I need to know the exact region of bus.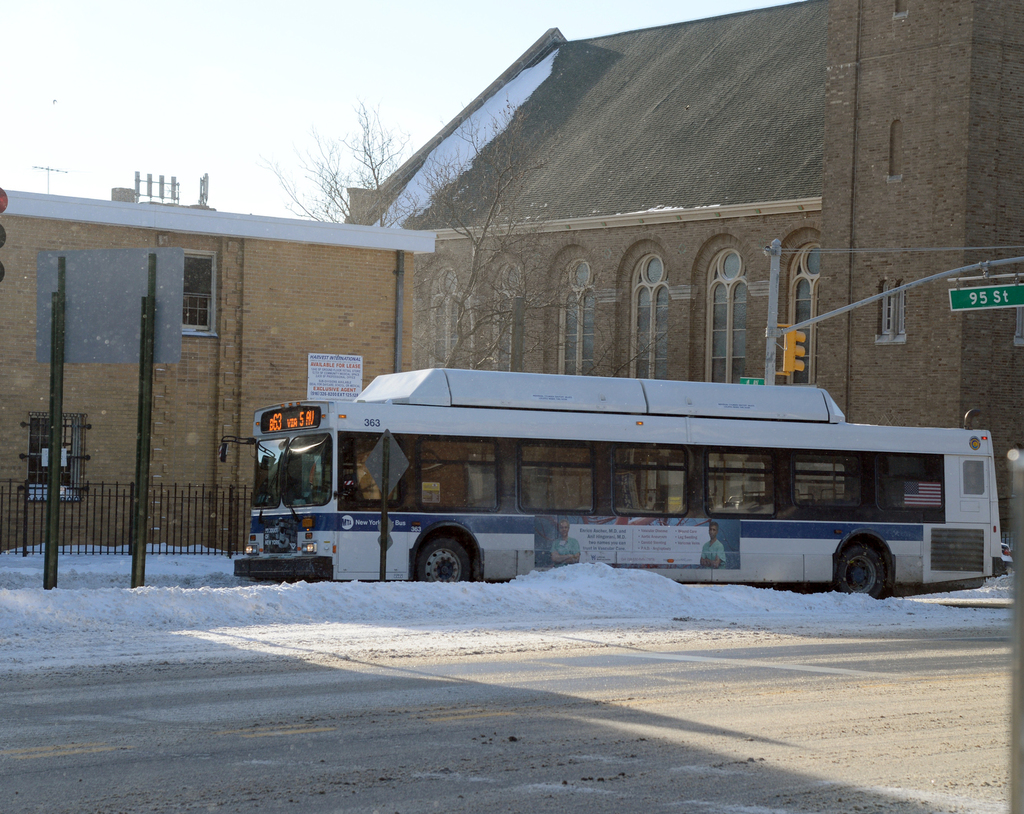
Region: [left=216, top=357, right=1008, bottom=603].
